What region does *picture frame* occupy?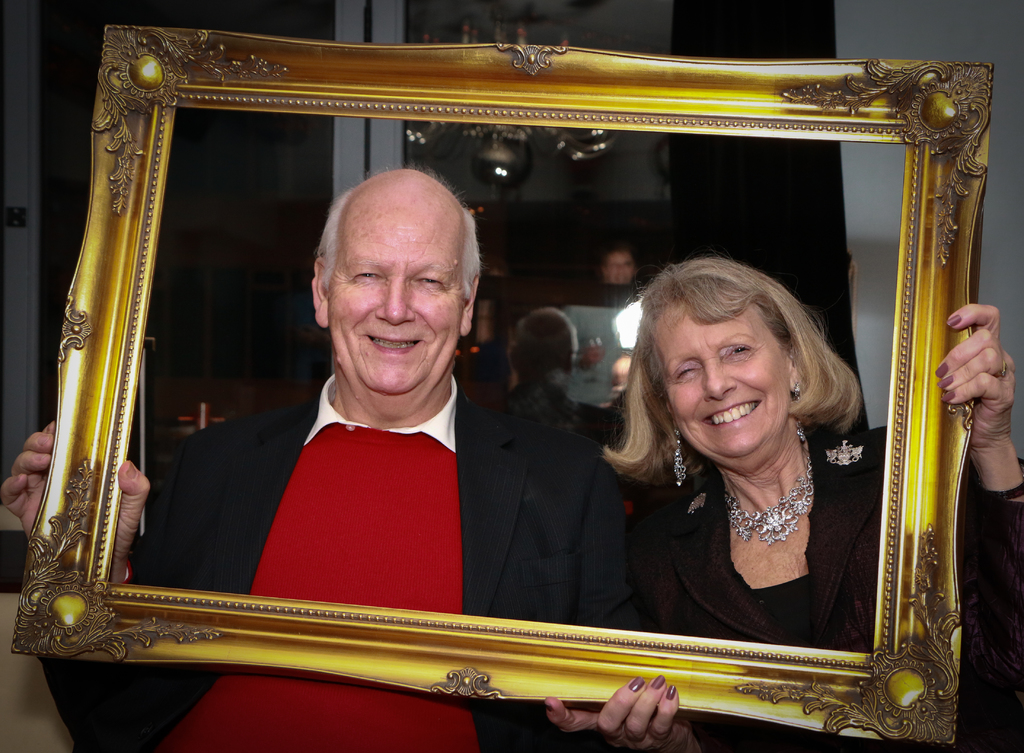
(12, 23, 995, 747).
